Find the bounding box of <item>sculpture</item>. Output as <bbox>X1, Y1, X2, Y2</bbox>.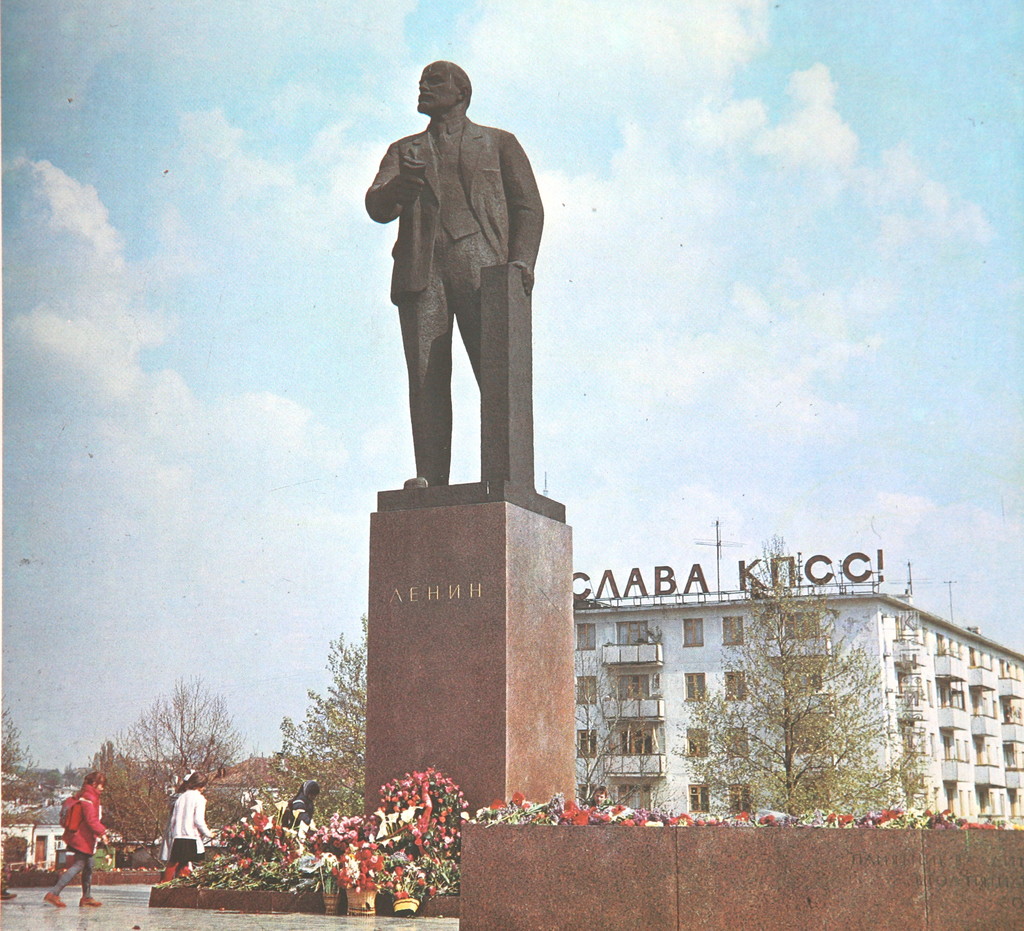
<bbox>362, 40, 555, 521</bbox>.
